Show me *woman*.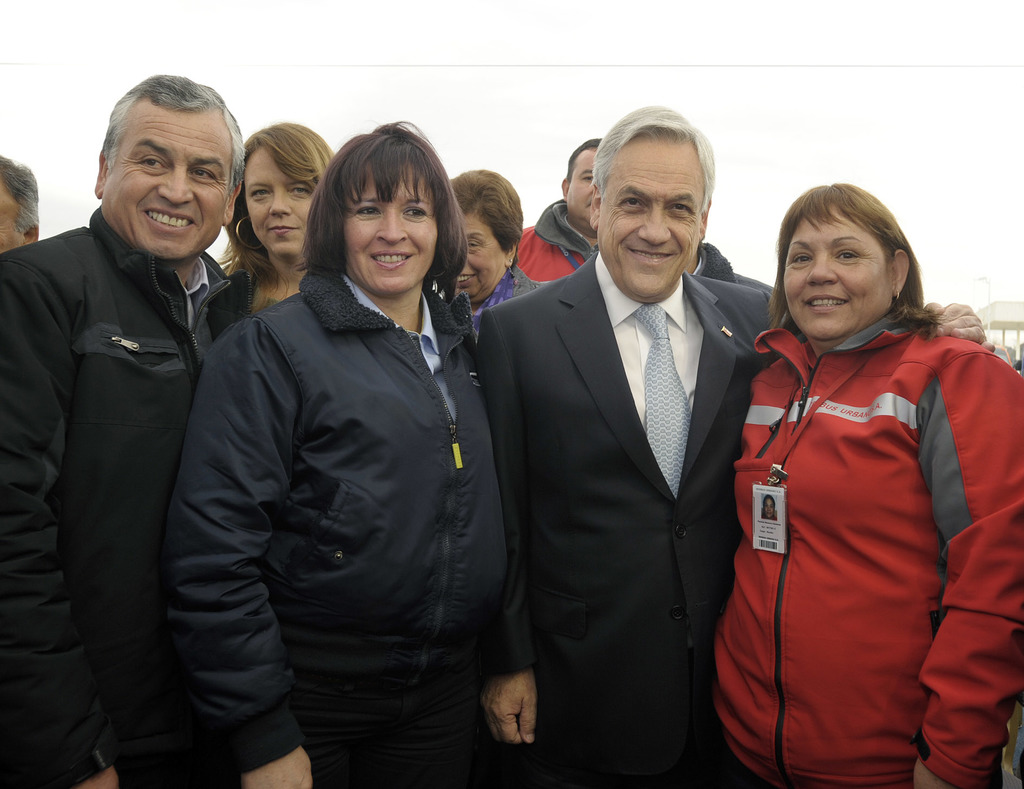
*woman* is here: (161,118,520,788).
